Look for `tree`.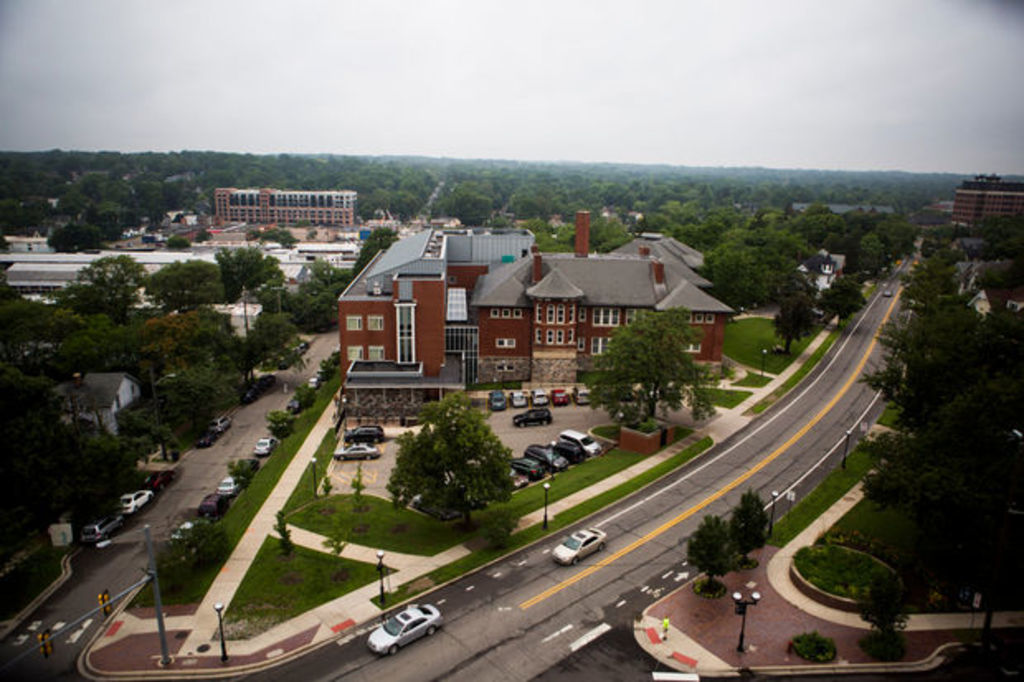
Found: [left=81, top=208, right=140, bottom=239].
